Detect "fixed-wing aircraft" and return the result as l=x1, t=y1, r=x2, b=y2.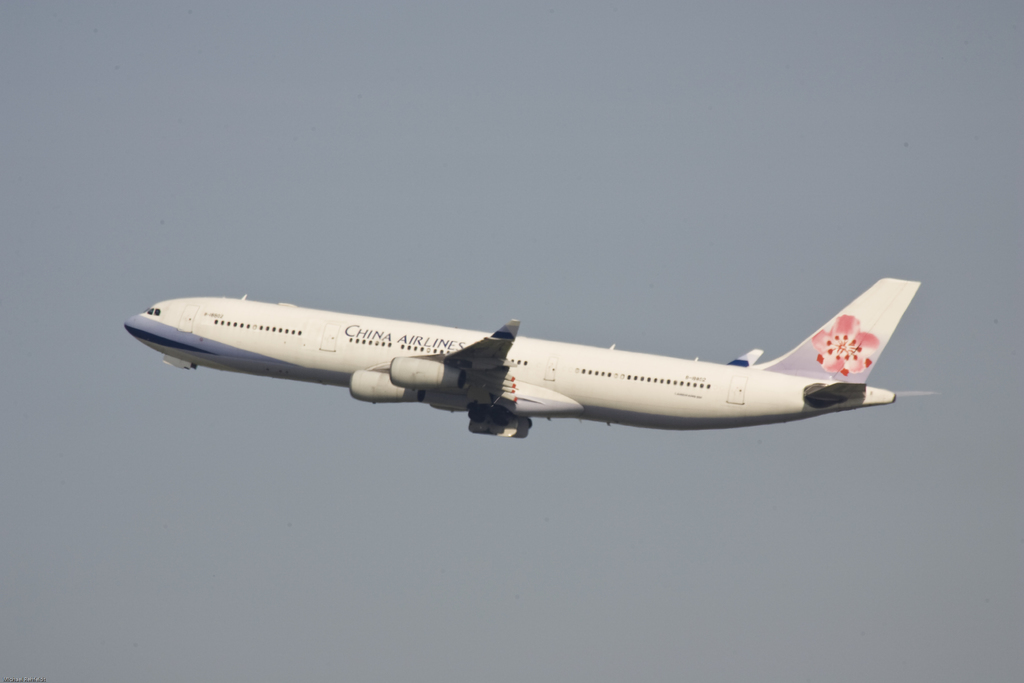
l=111, t=276, r=950, b=440.
